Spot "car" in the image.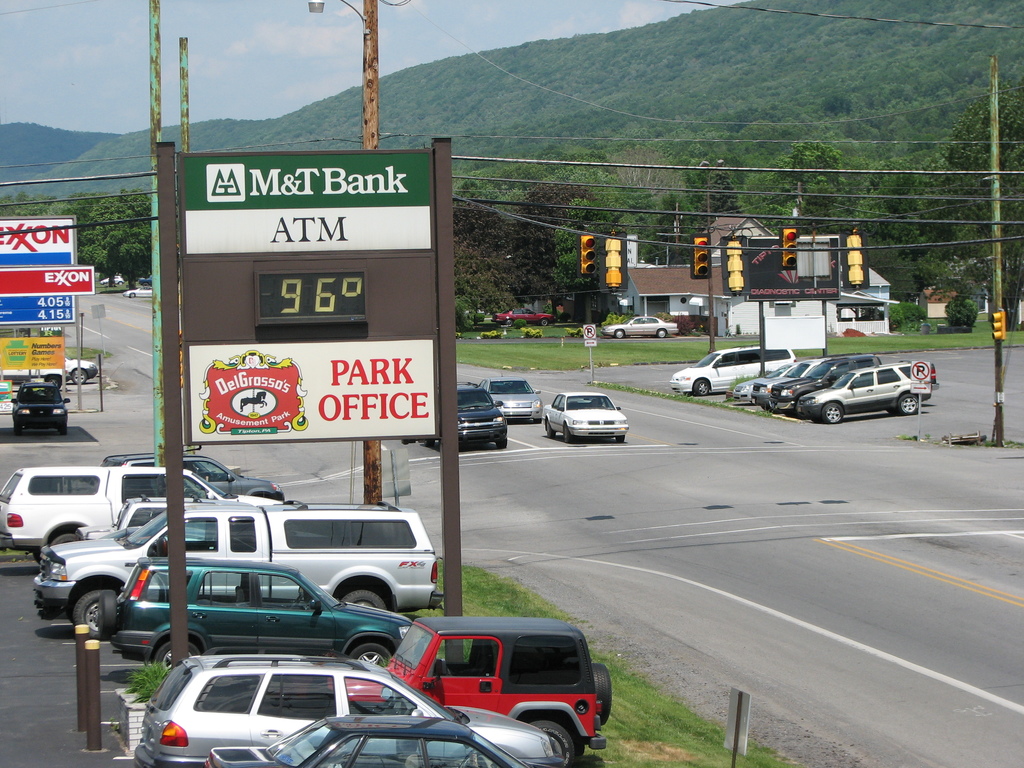
"car" found at region(767, 351, 879, 416).
